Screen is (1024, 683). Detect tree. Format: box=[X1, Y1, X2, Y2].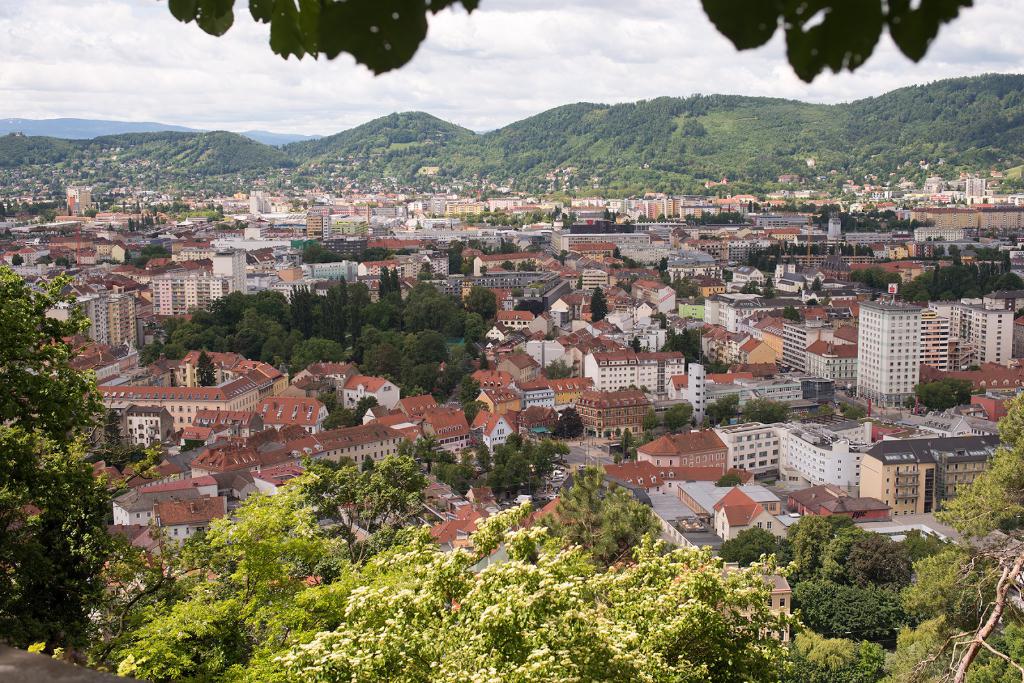
box=[808, 404, 836, 422].
